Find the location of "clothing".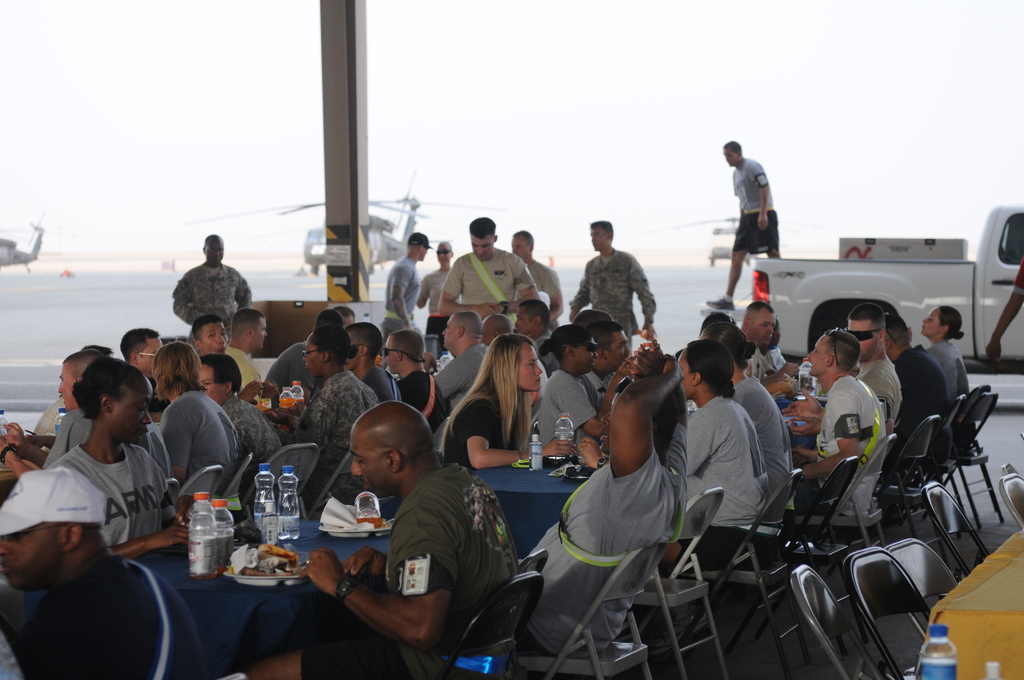
Location: 160,387,234,482.
